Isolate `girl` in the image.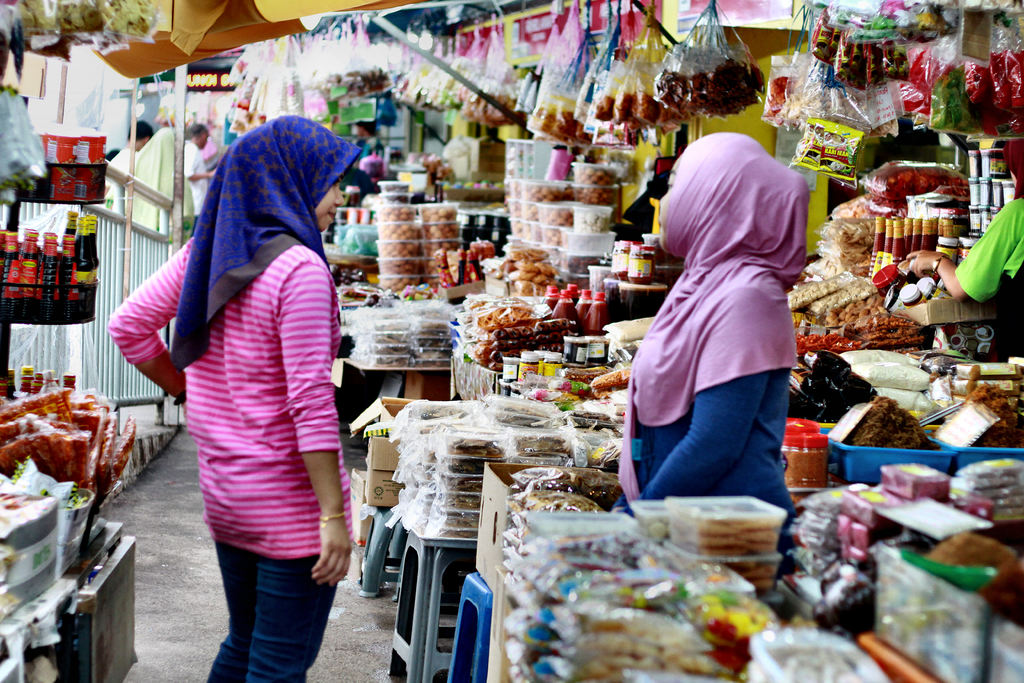
Isolated region: x1=614 y1=132 x2=811 y2=531.
